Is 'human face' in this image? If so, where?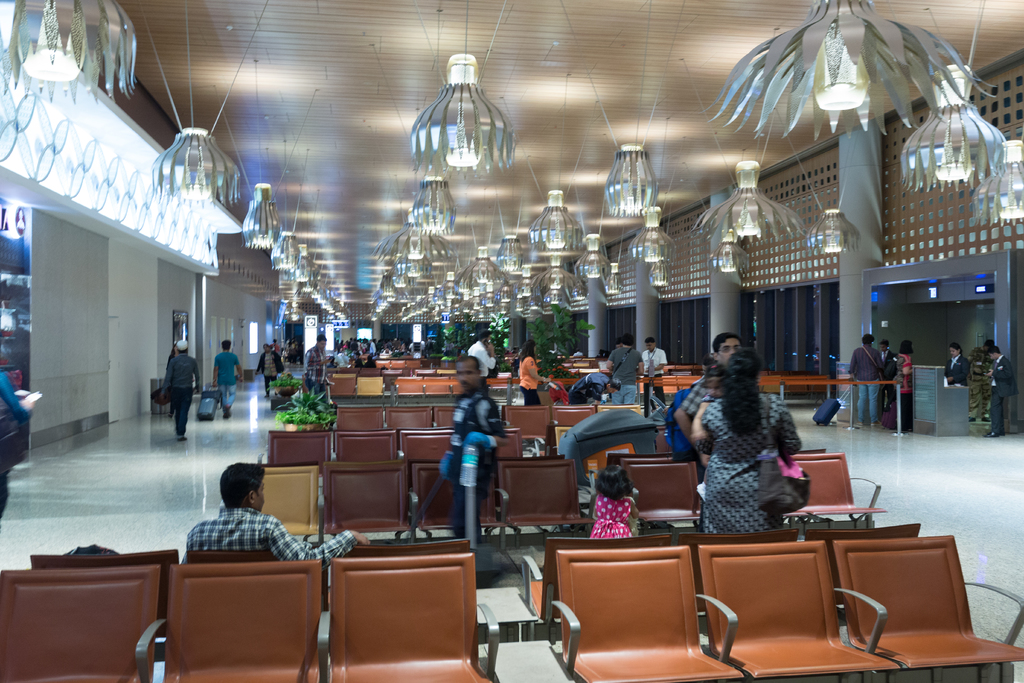
Yes, at select_region(949, 347, 958, 359).
